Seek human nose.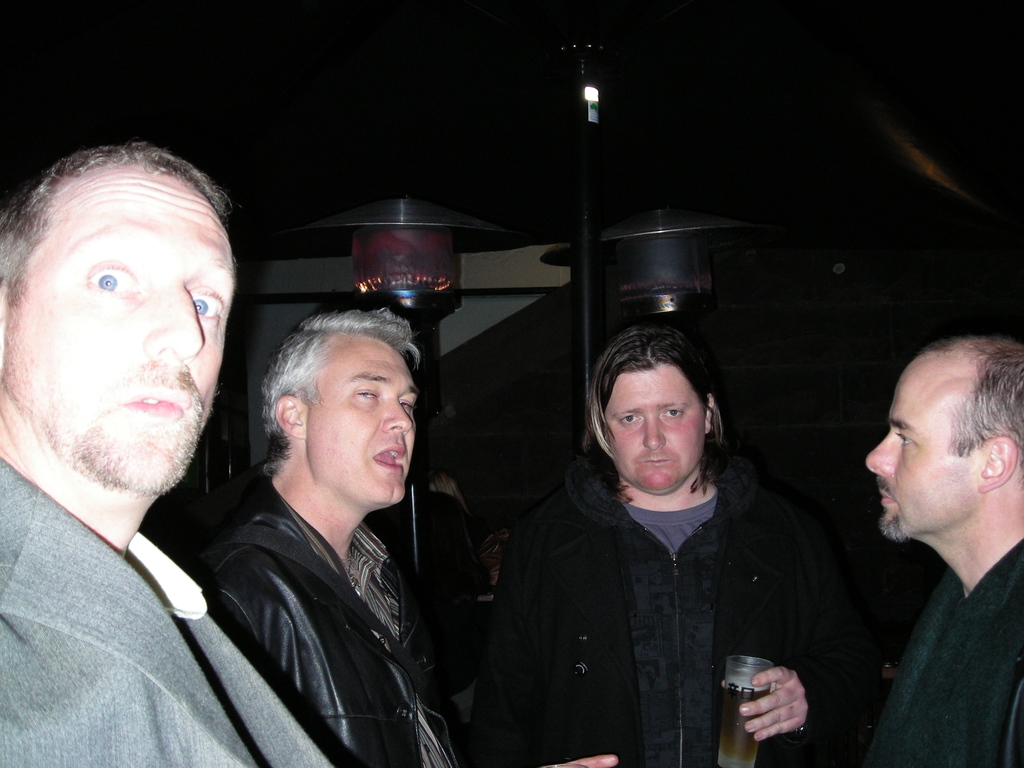
region(862, 427, 892, 479).
